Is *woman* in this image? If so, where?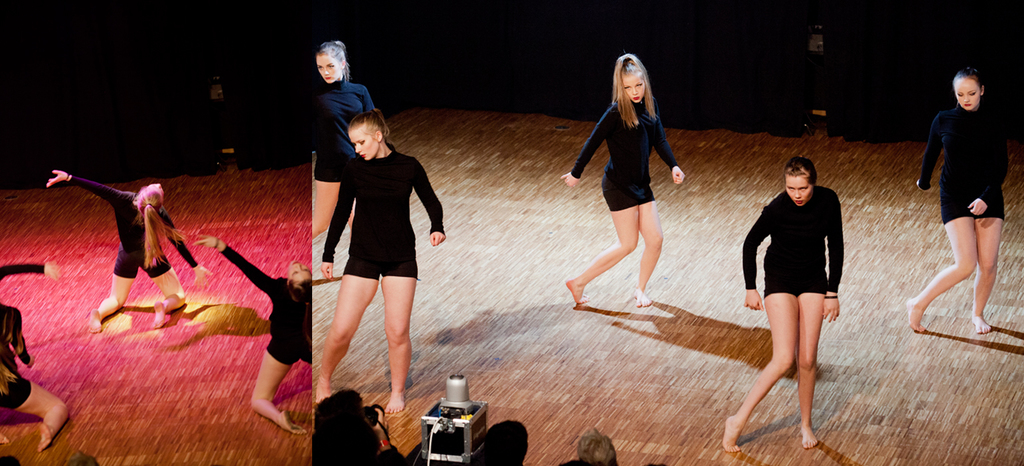
Yes, at x1=310 y1=42 x2=372 y2=236.
